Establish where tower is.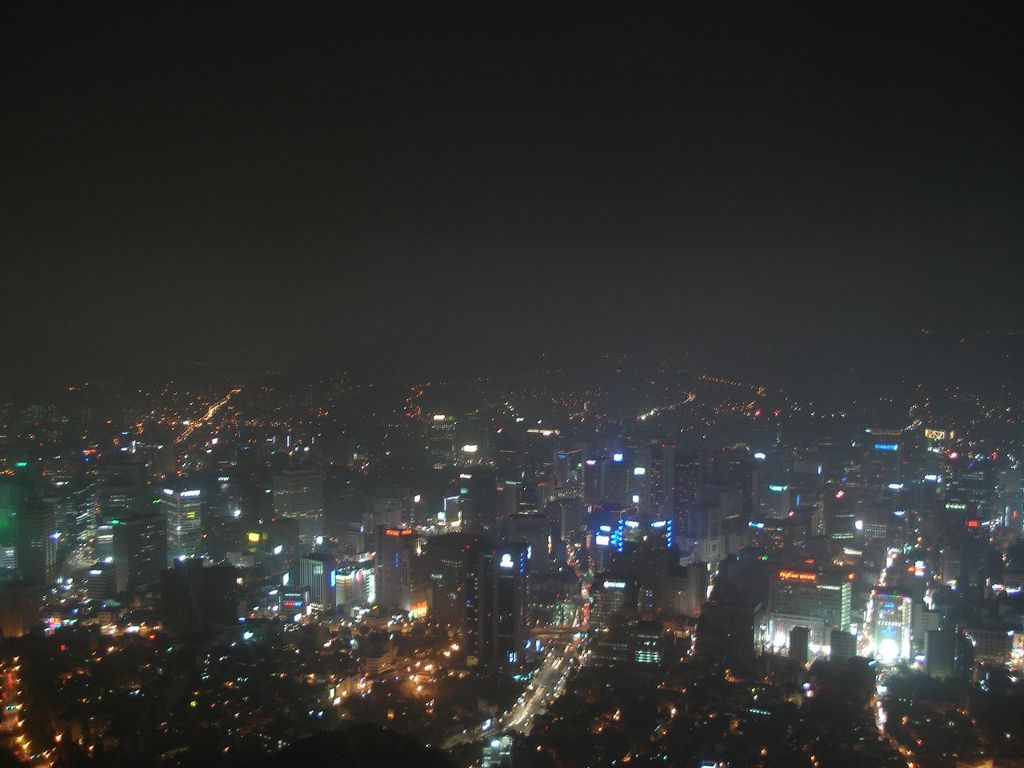
Established at bbox(432, 533, 474, 634).
